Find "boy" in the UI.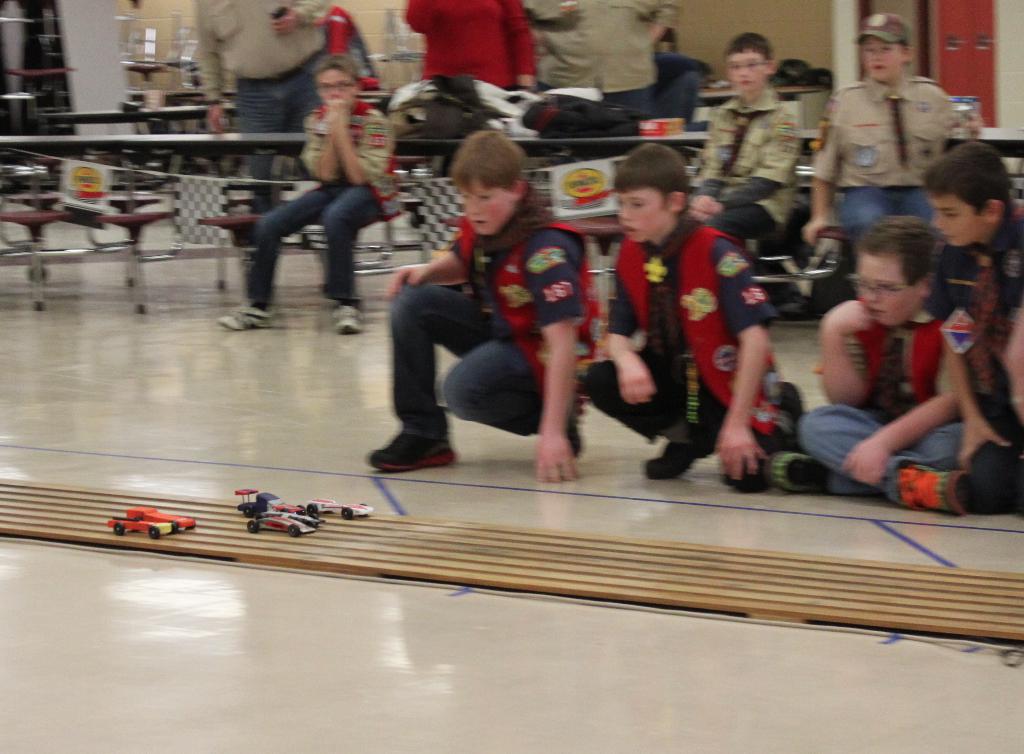
UI element at bbox(582, 142, 804, 496).
